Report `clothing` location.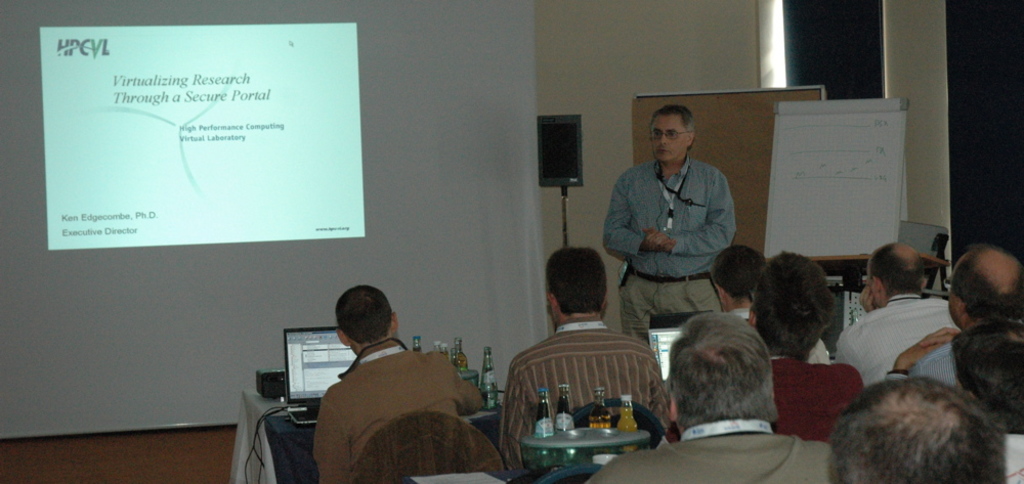
Report: bbox=[502, 319, 672, 479].
